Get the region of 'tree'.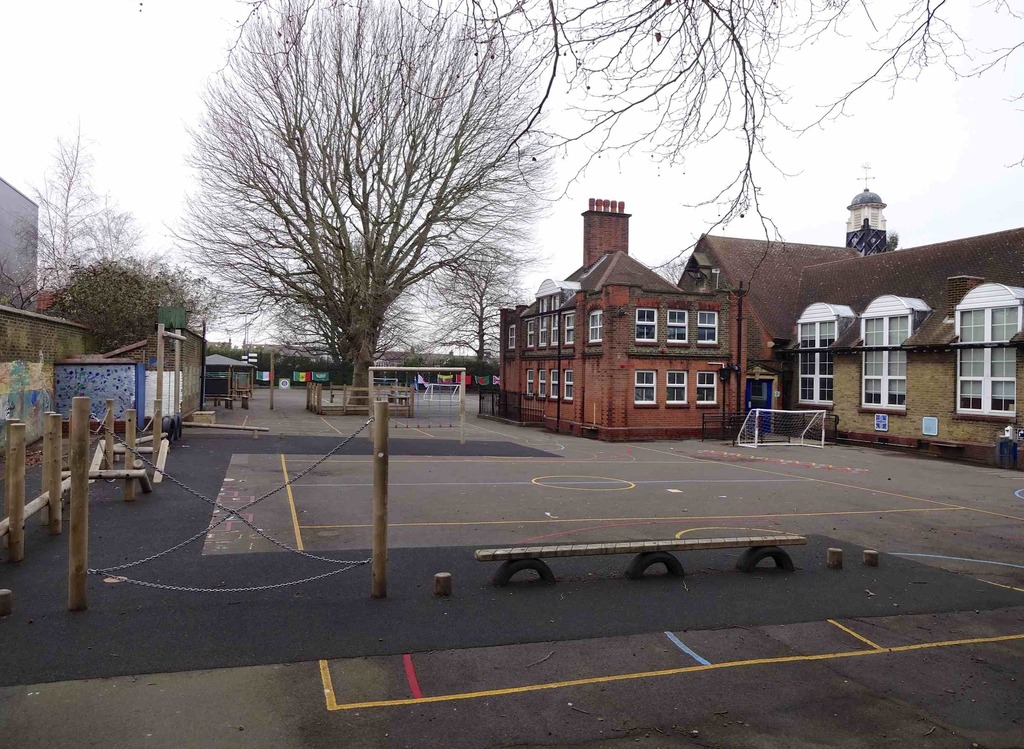
bbox=(196, 10, 550, 426).
